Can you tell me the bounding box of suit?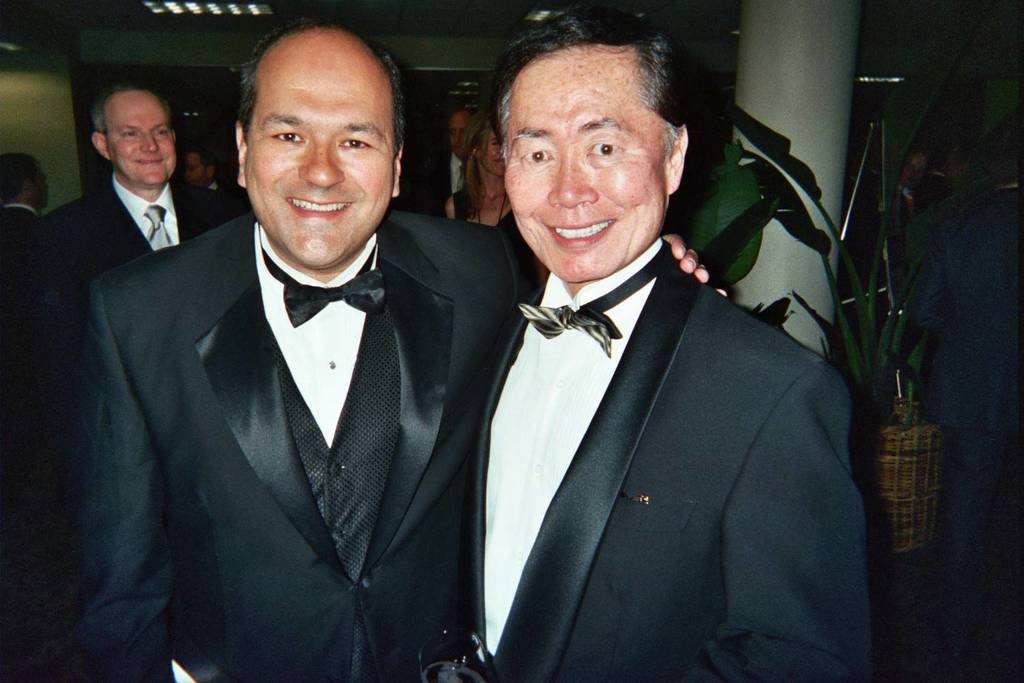
rect(68, 57, 526, 673).
